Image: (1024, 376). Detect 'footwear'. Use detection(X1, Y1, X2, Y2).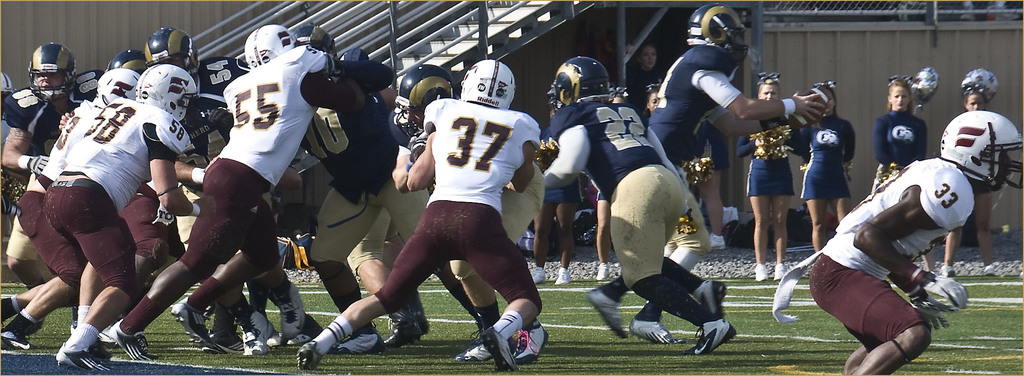
detection(239, 310, 277, 358).
